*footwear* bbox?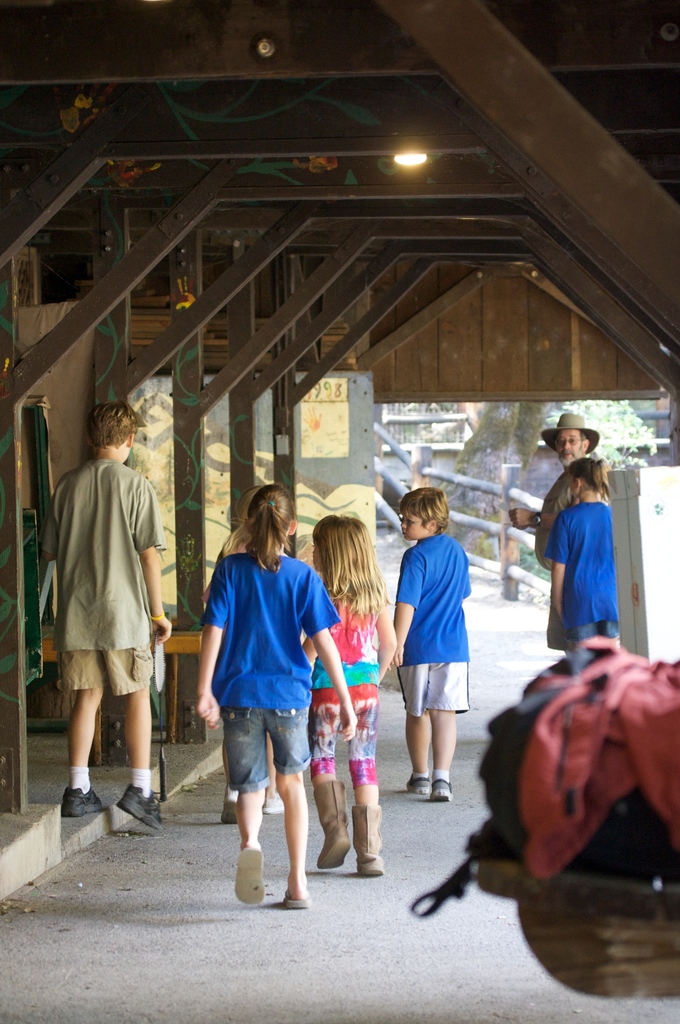
crop(223, 787, 237, 827)
